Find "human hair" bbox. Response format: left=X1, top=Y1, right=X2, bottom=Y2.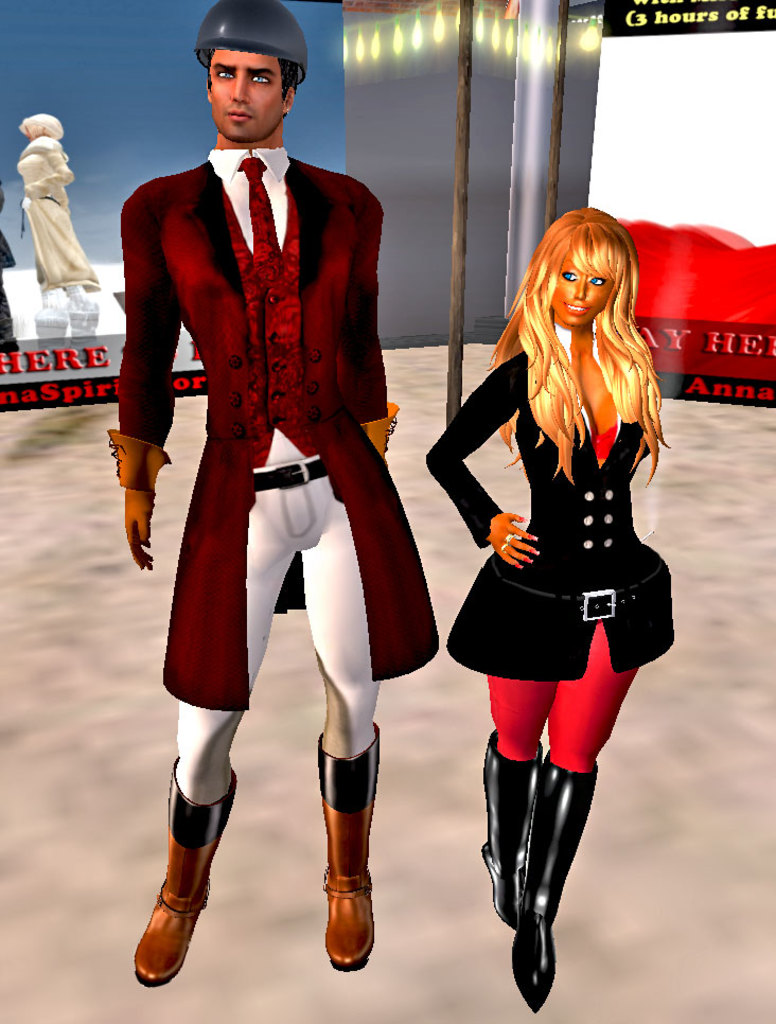
left=205, top=45, right=298, bottom=105.
